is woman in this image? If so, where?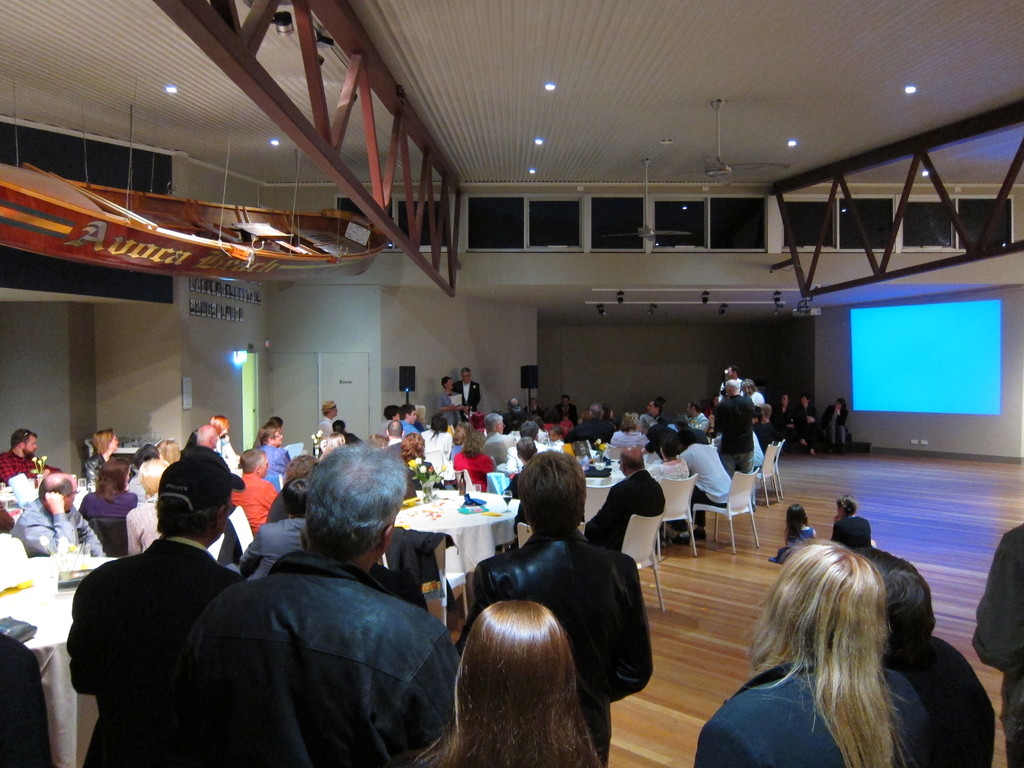
Yes, at {"x1": 824, "y1": 397, "x2": 850, "y2": 448}.
